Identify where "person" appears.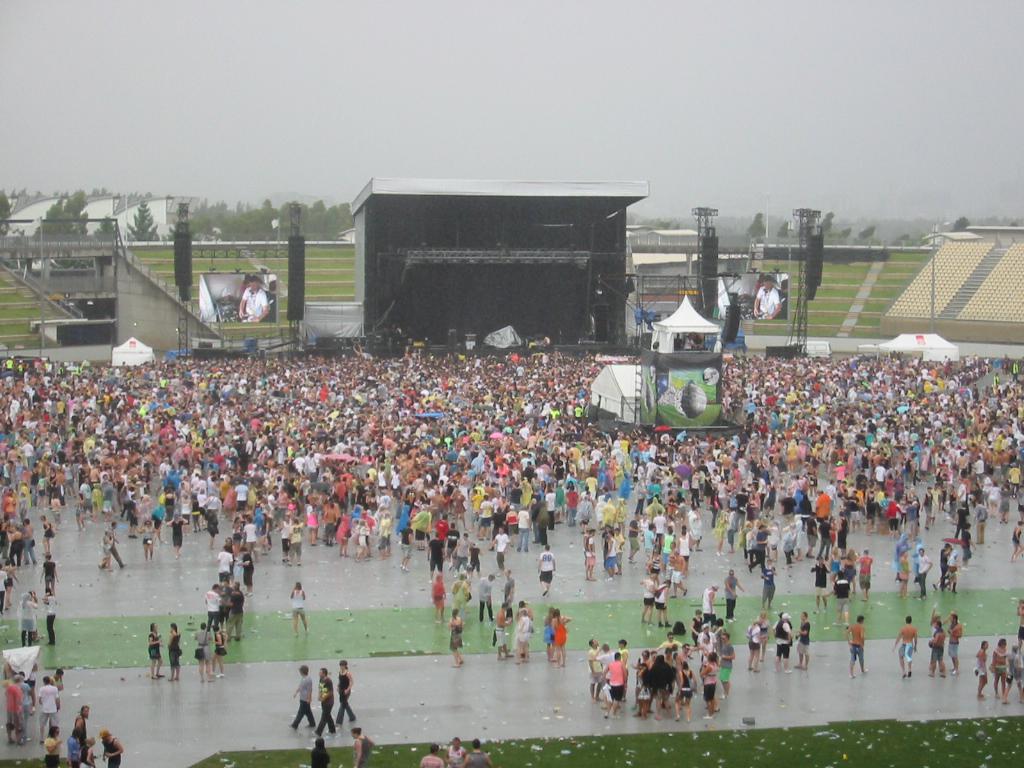
Appears at (307, 731, 332, 767).
